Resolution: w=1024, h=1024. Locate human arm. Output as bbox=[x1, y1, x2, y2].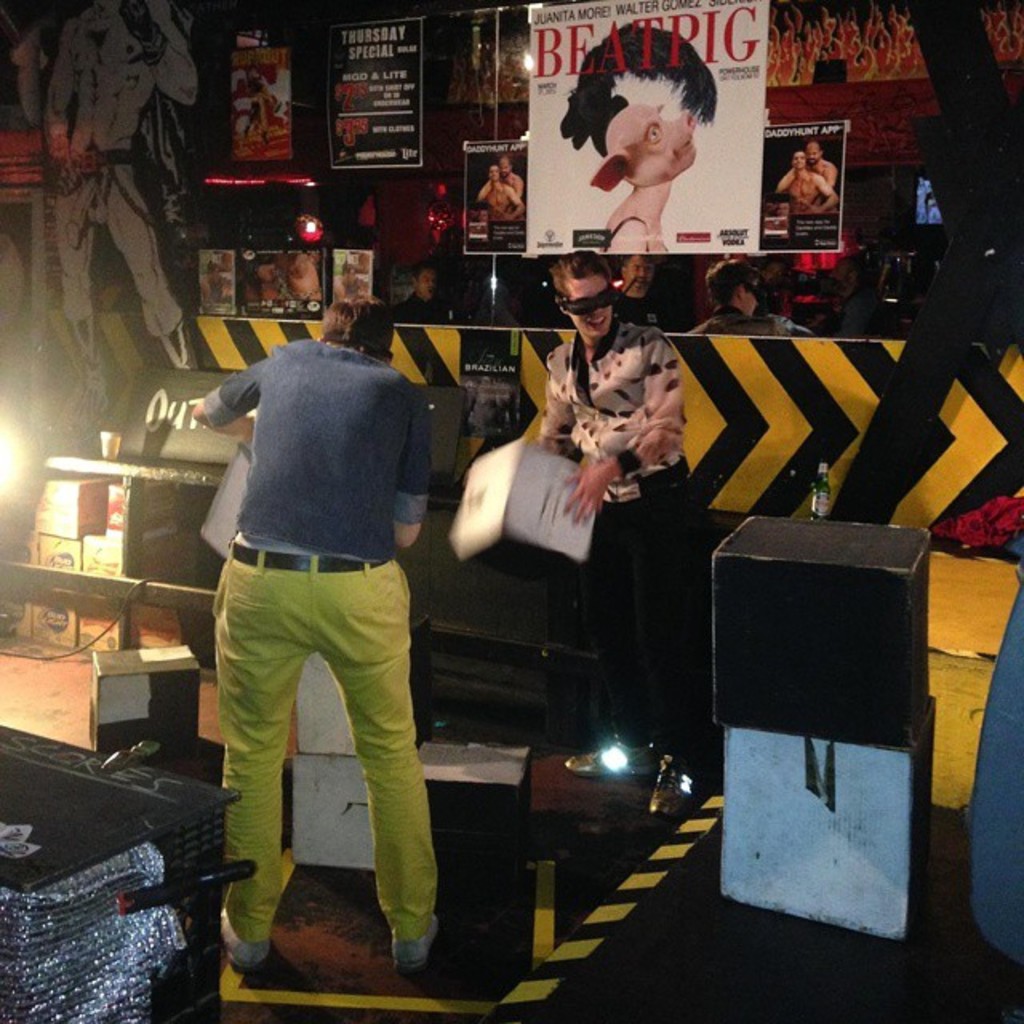
bbox=[192, 360, 261, 445].
